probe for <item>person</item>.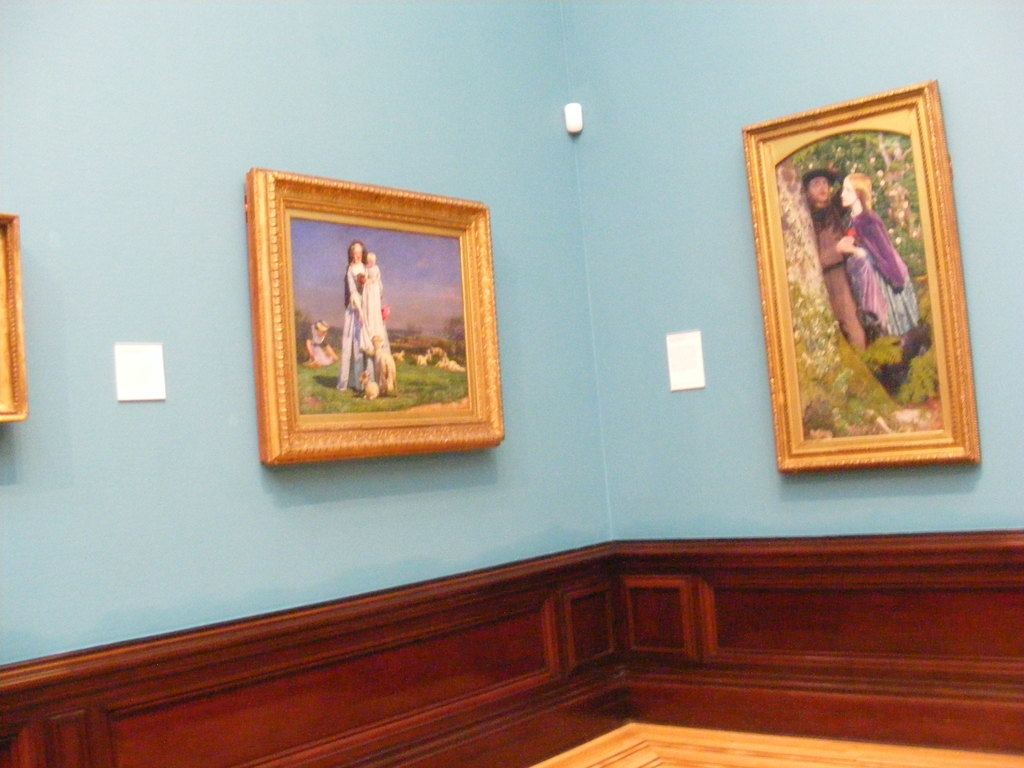
Probe result: [332, 243, 380, 394].
